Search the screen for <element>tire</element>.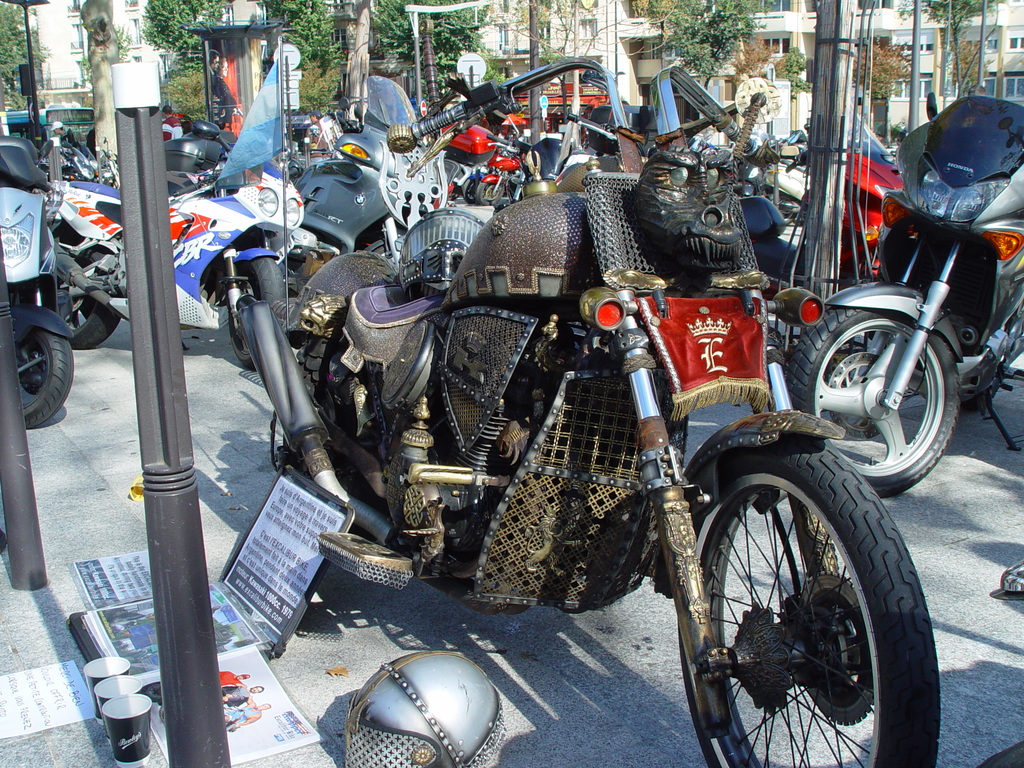
Found at (left=476, top=180, right=504, bottom=206).
